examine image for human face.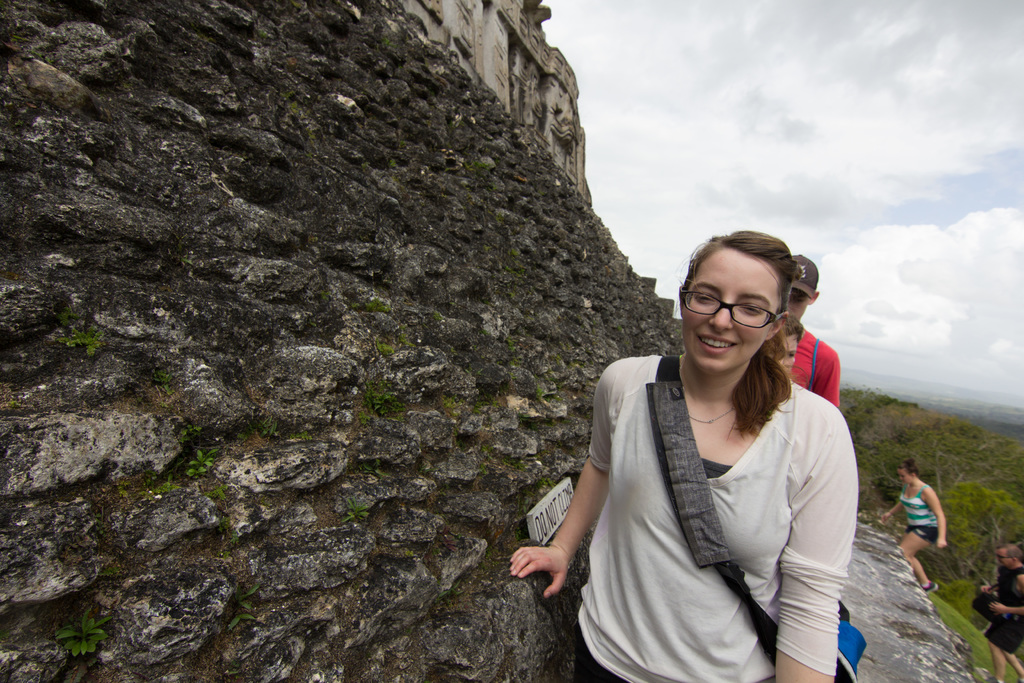
Examination result: Rect(685, 245, 785, 372).
